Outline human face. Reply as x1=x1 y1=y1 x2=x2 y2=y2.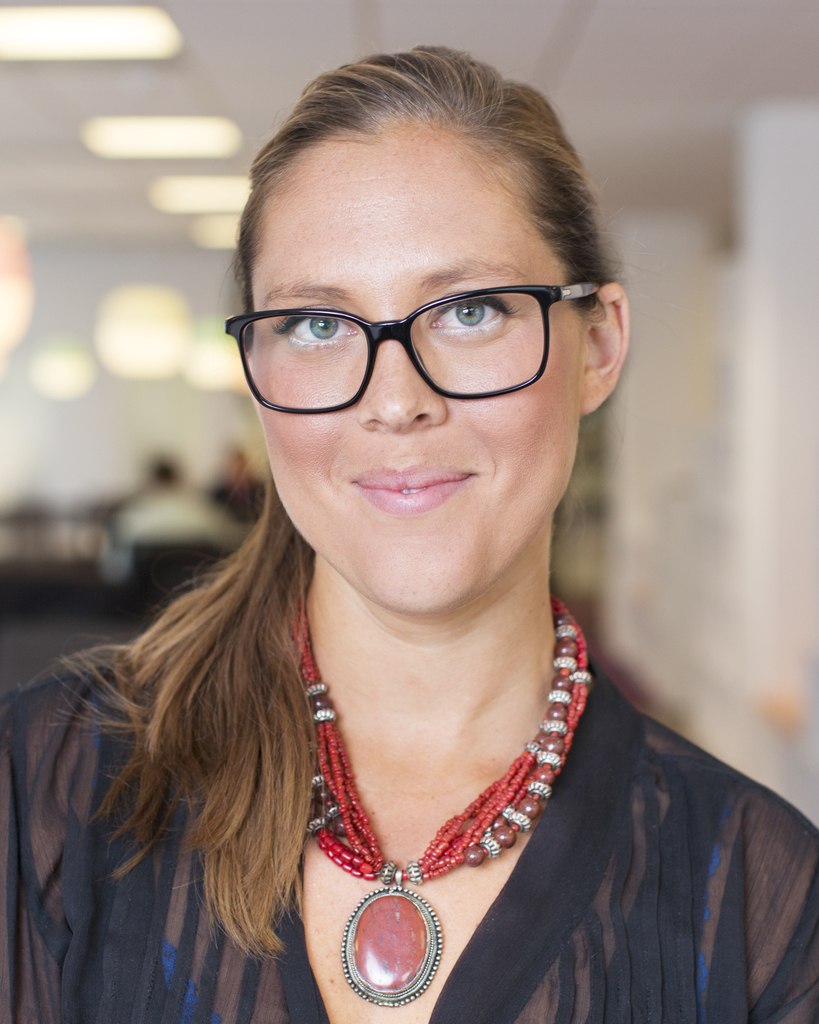
x1=243 y1=136 x2=580 y2=606.
